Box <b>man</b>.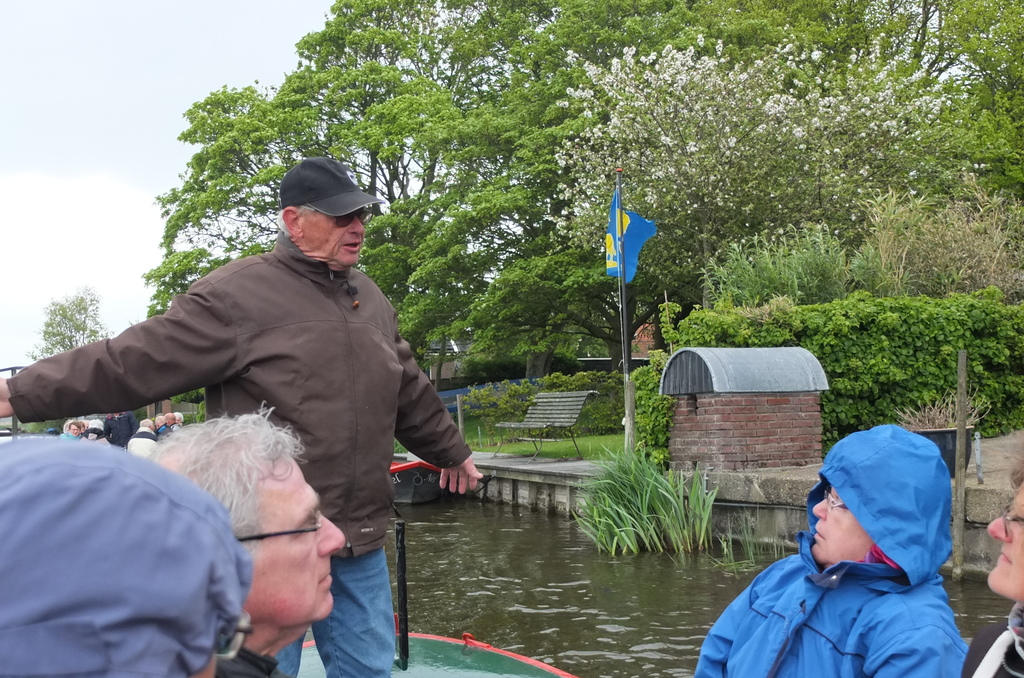
x1=697 y1=419 x2=974 y2=677.
